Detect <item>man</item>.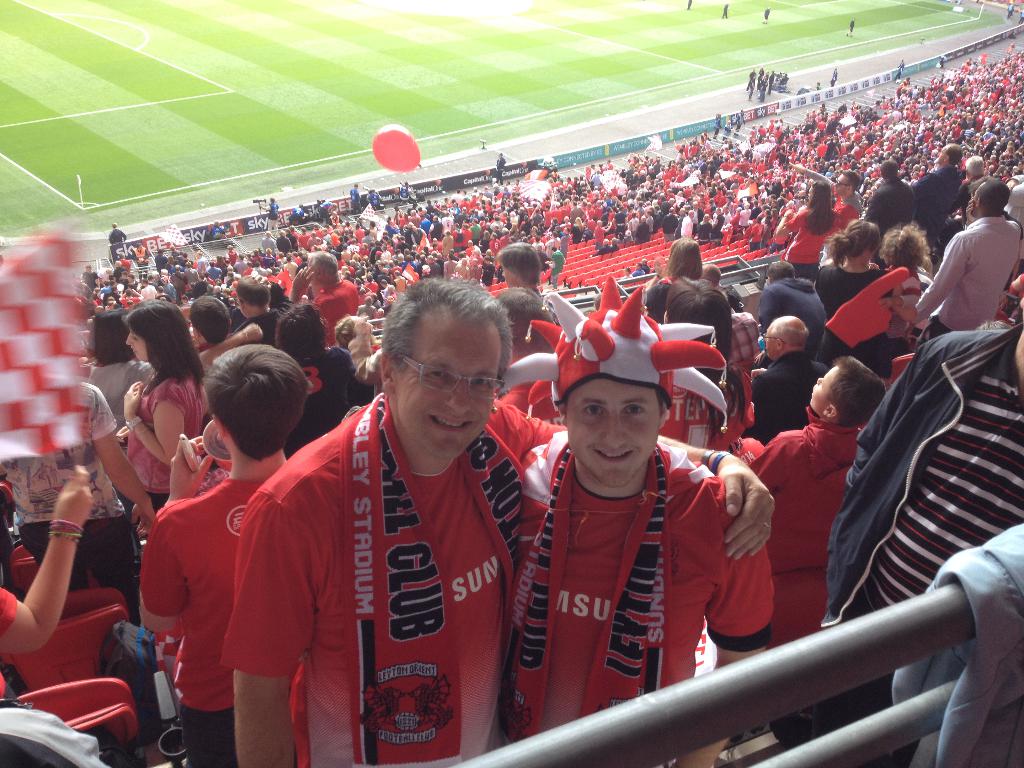
Detected at bbox(735, 109, 746, 132).
